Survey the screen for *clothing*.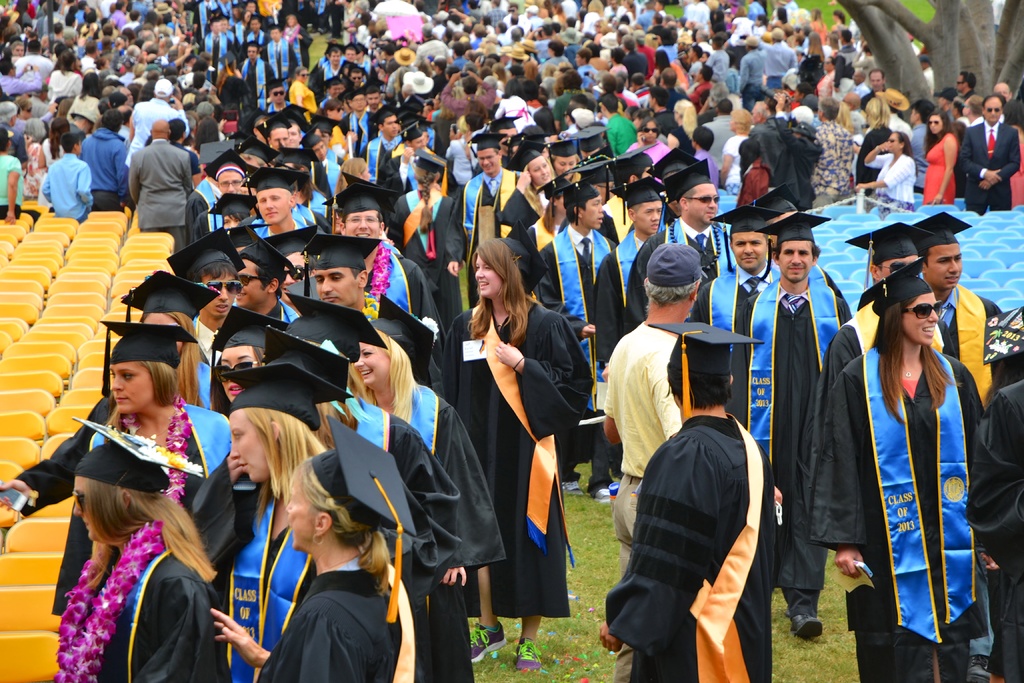
Survey found: bbox=[191, 360, 218, 411].
